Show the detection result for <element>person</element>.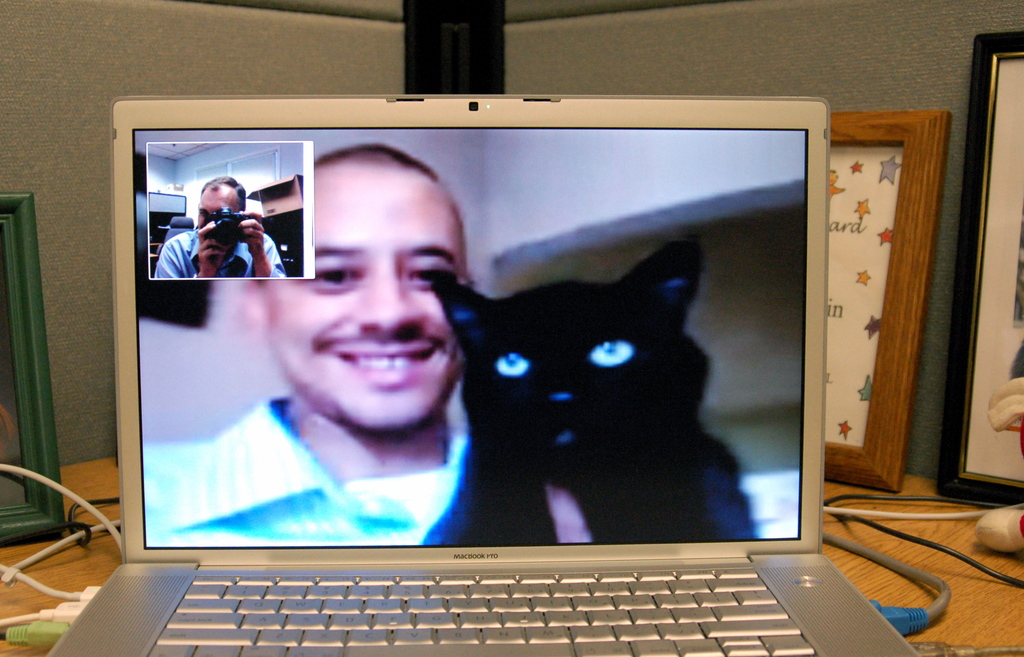
{"x1": 151, "y1": 174, "x2": 288, "y2": 279}.
